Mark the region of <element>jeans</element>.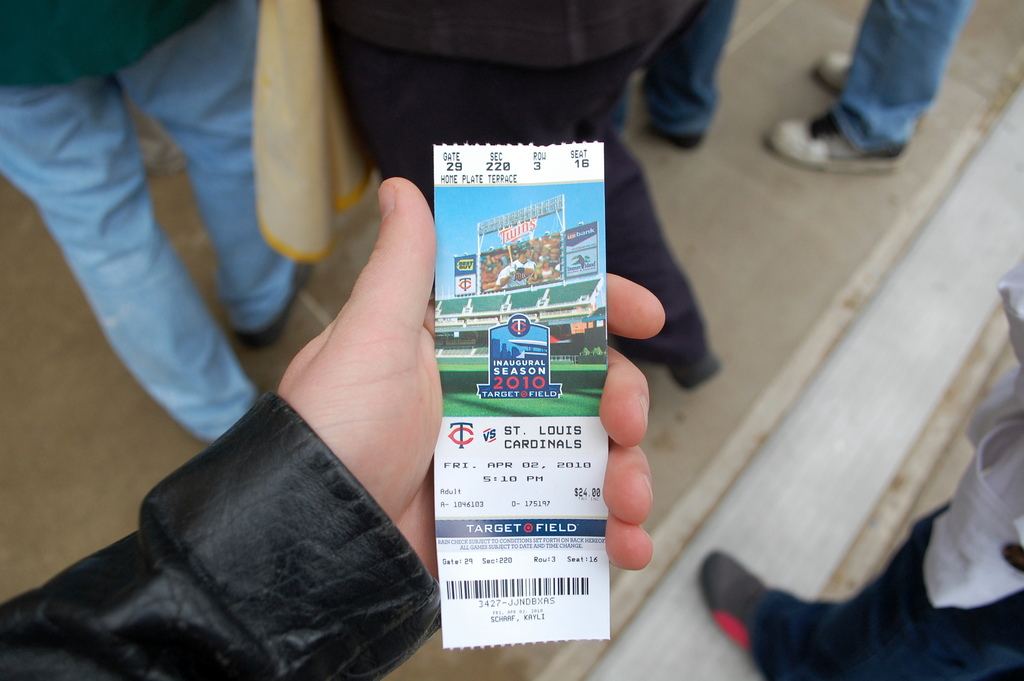
Region: region(614, 0, 737, 135).
